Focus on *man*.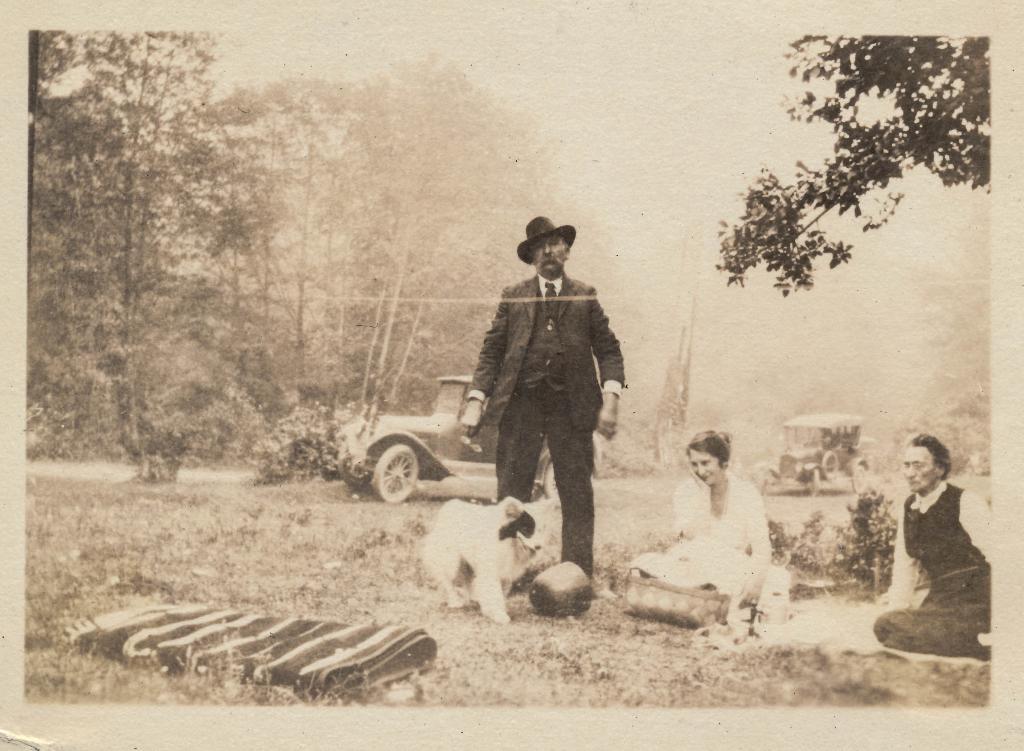
Focused at x1=452, y1=213, x2=624, y2=601.
